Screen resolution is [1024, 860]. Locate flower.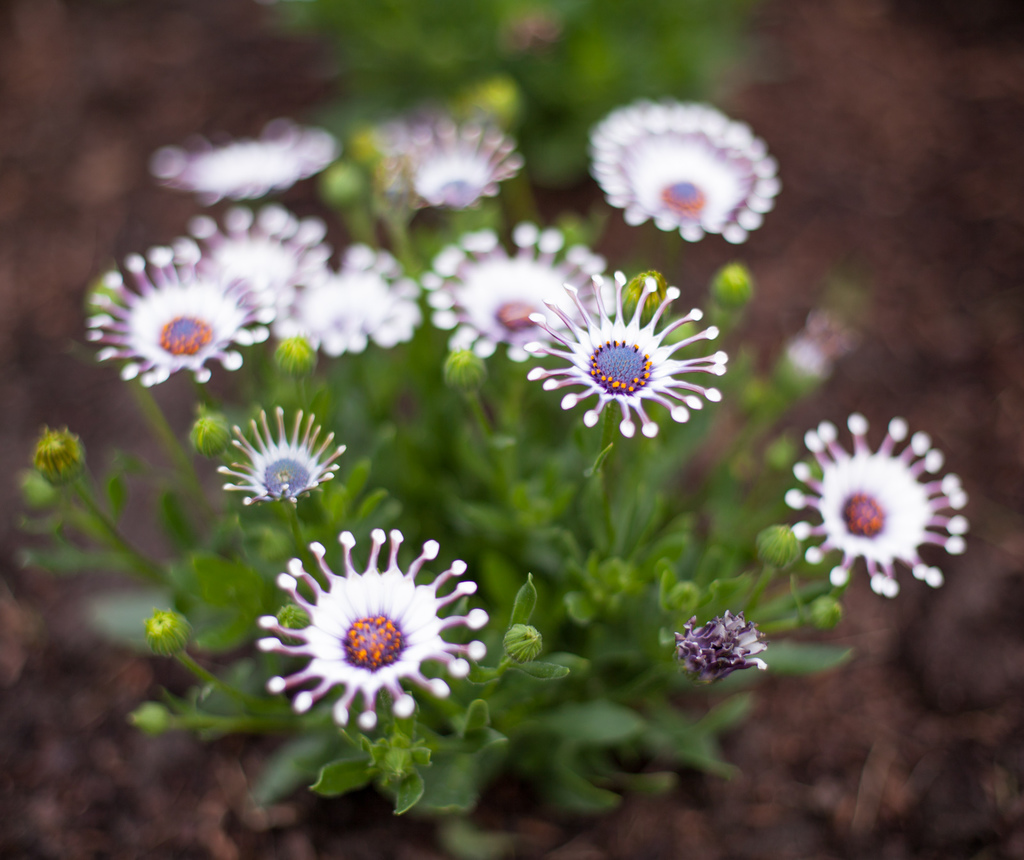
bbox(284, 238, 420, 354).
